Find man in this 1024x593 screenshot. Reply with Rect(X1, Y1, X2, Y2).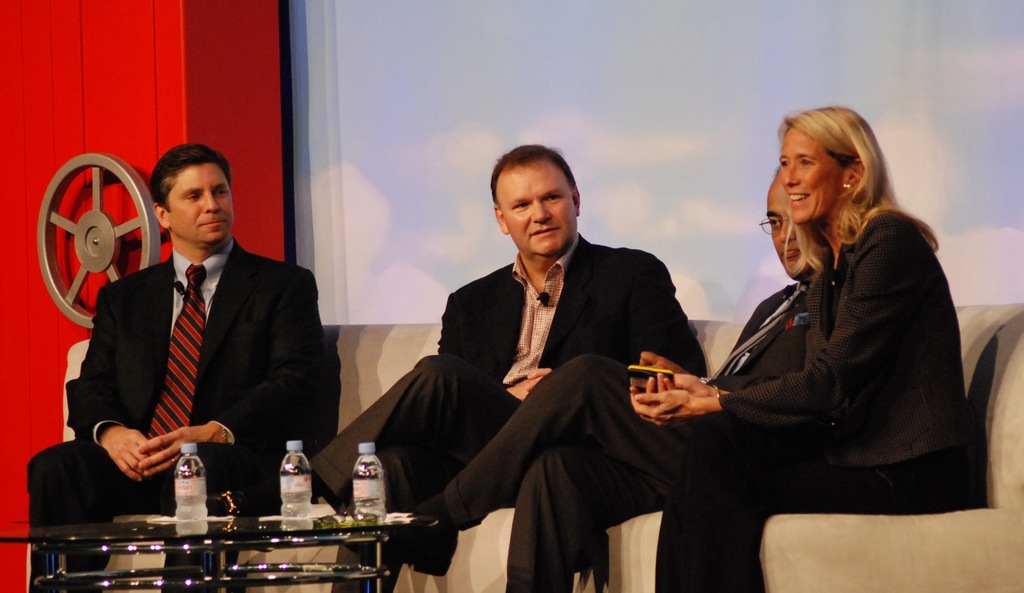
Rect(380, 172, 819, 592).
